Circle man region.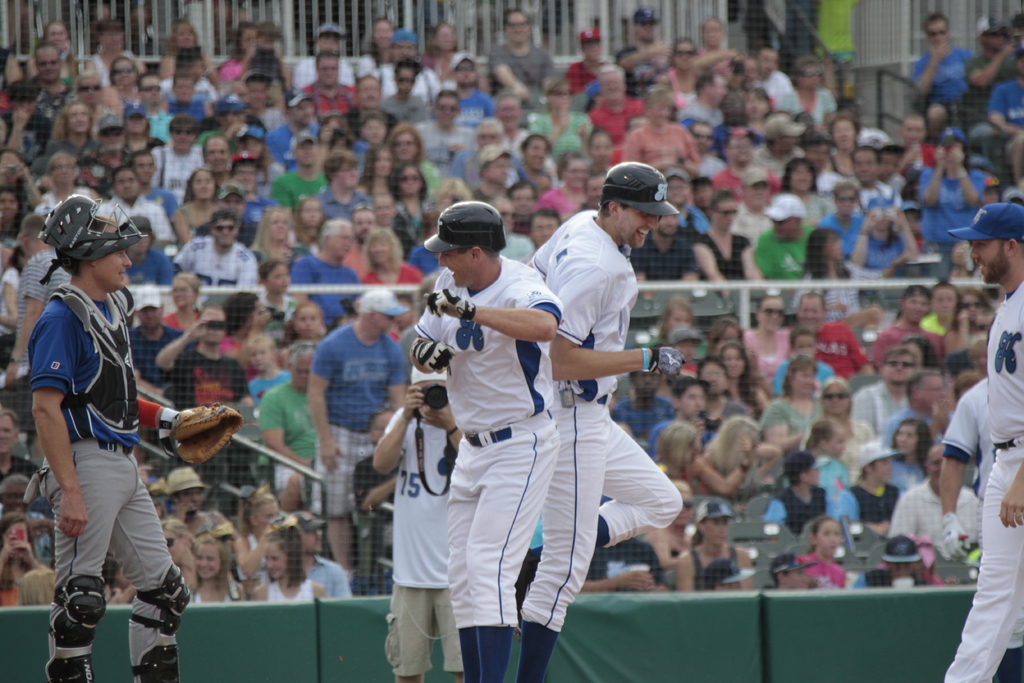
Region: 873/436/982/553.
